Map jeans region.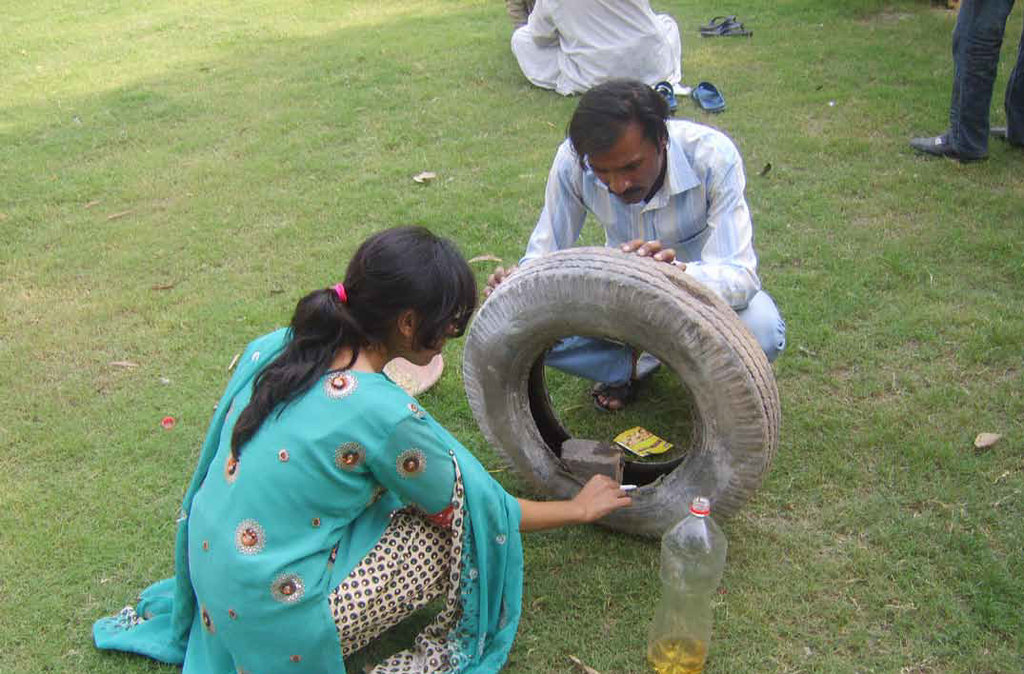
Mapped to <region>944, 0, 1021, 114</region>.
